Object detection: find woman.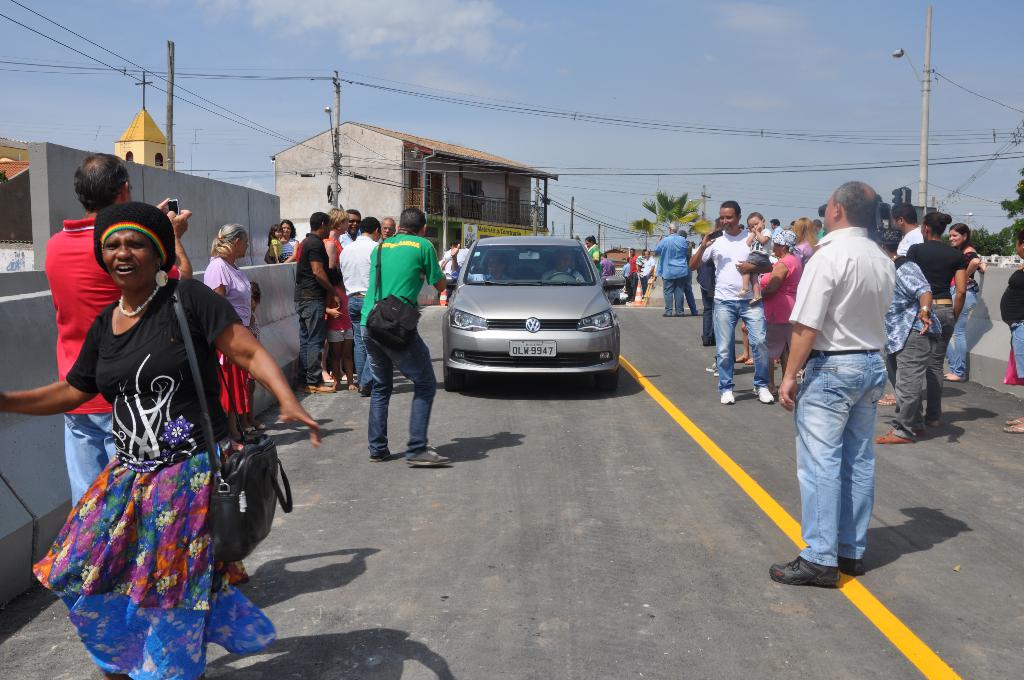
321/209/362/385.
